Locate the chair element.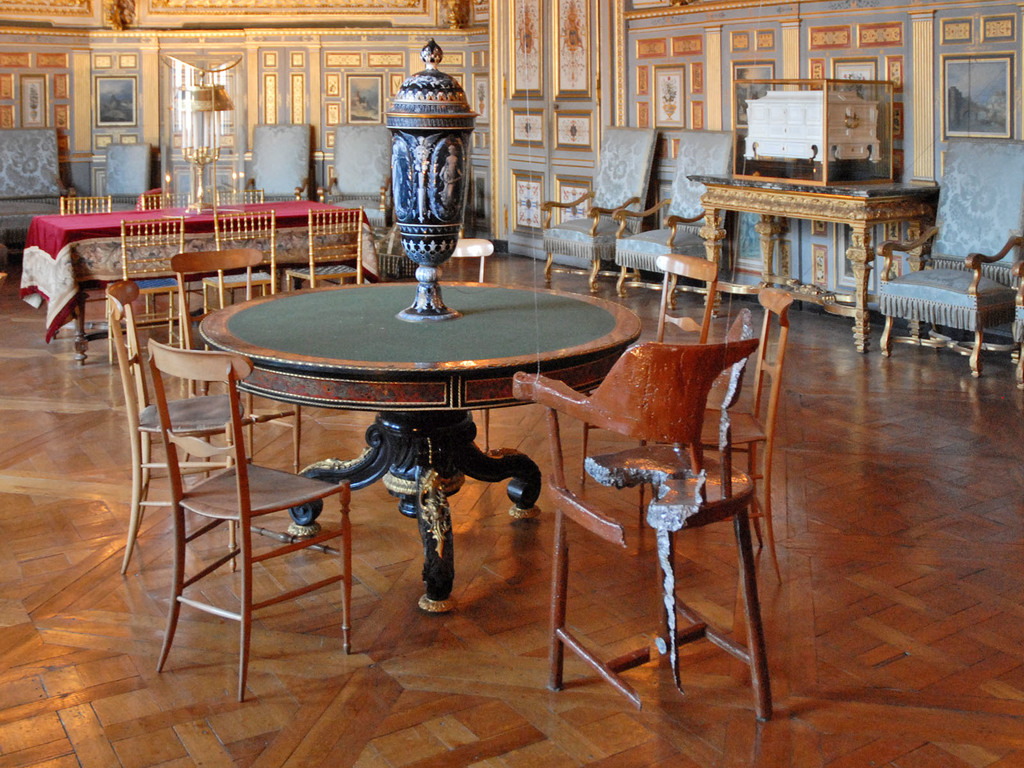
Element bbox: box=[146, 336, 354, 701].
